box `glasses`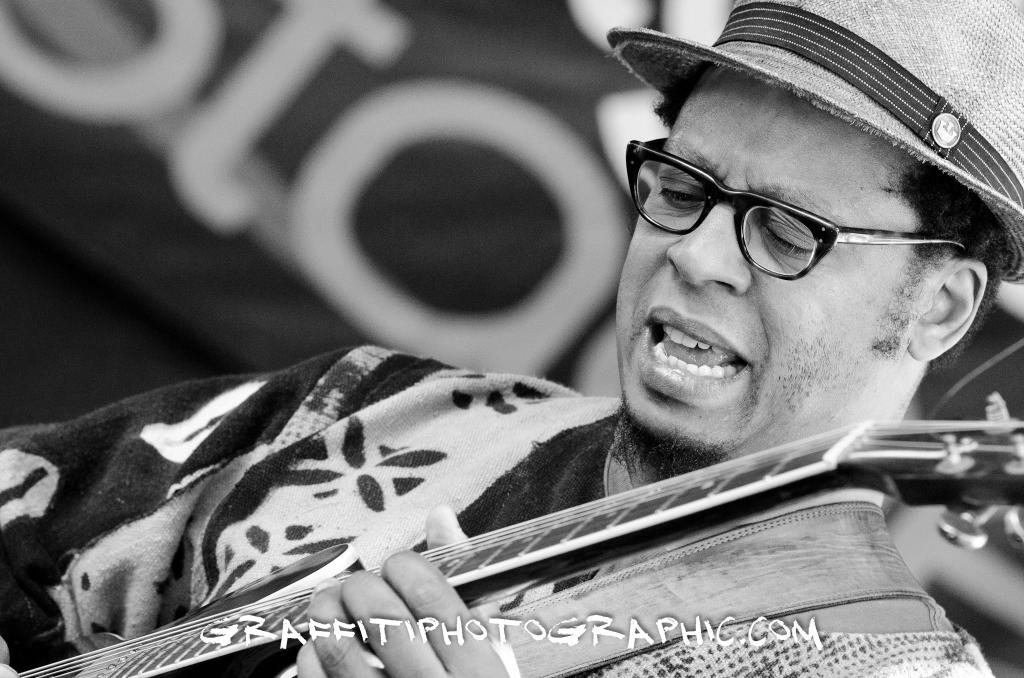
(616, 127, 976, 286)
